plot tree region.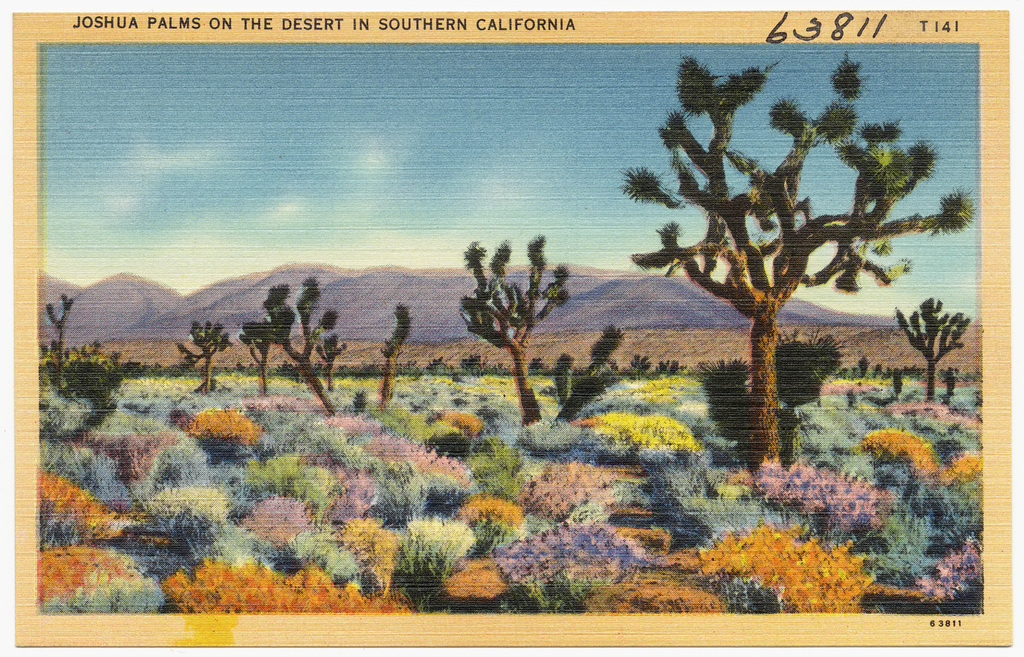
Plotted at {"x1": 467, "y1": 209, "x2": 573, "y2": 427}.
